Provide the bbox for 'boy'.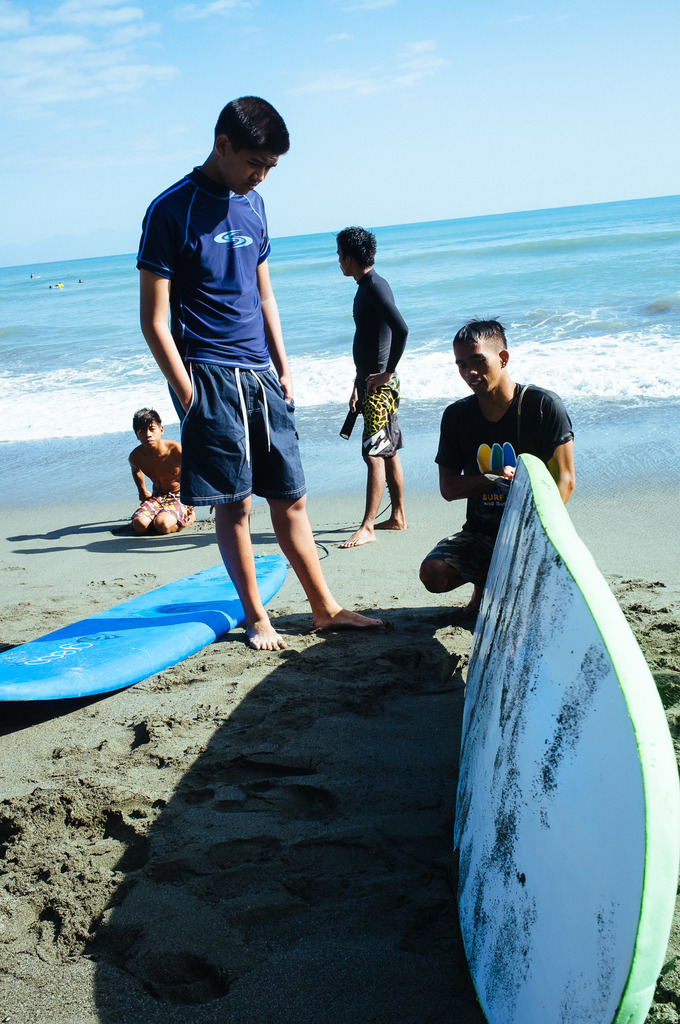
{"x1": 120, "y1": 421, "x2": 180, "y2": 556}.
